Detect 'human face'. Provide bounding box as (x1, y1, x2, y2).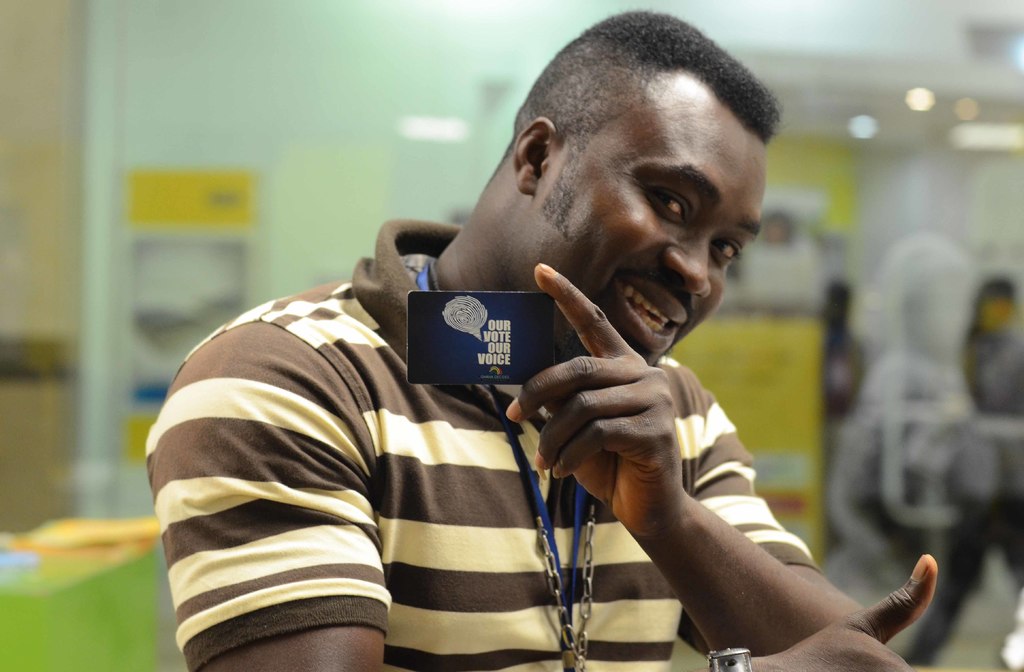
(522, 76, 772, 367).
